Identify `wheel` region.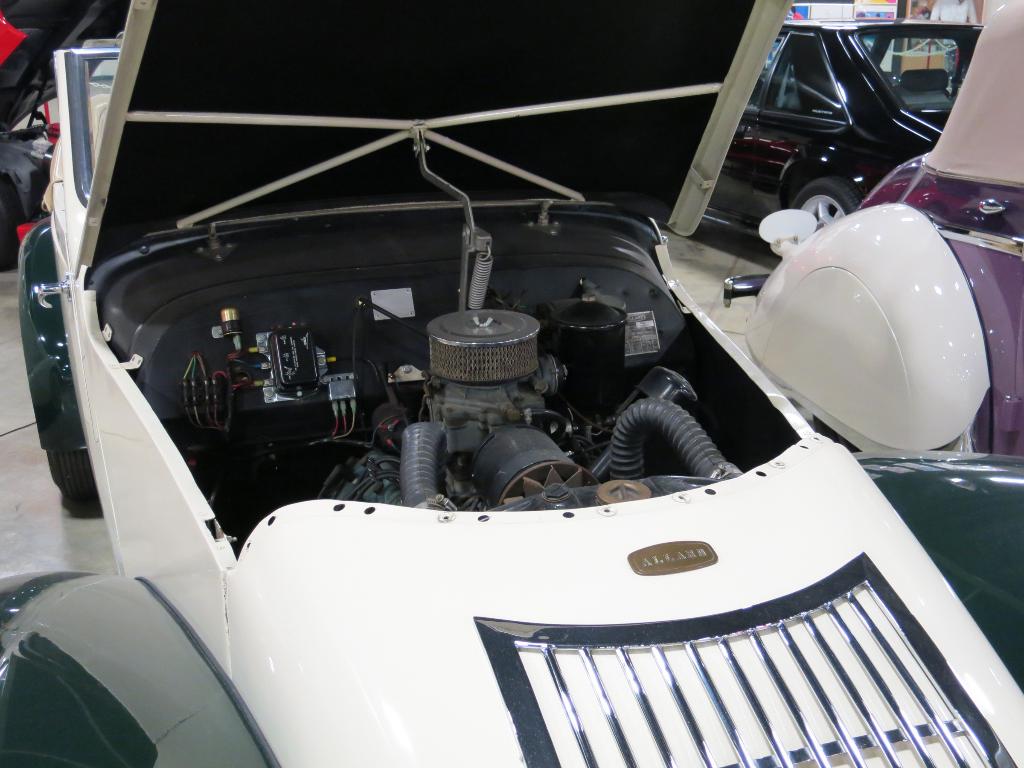
Region: {"x1": 789, "y1": 172, "x2": 858, "y2": 223}.
